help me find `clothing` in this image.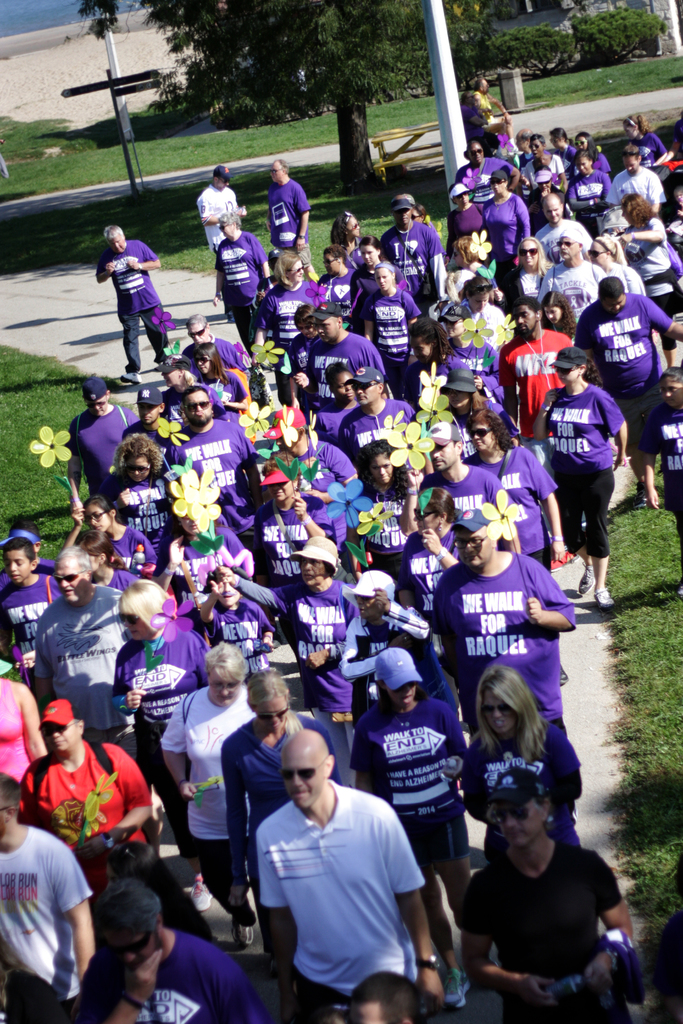
Found it: [x1=111, y1=626, x2=219, y2=787].
